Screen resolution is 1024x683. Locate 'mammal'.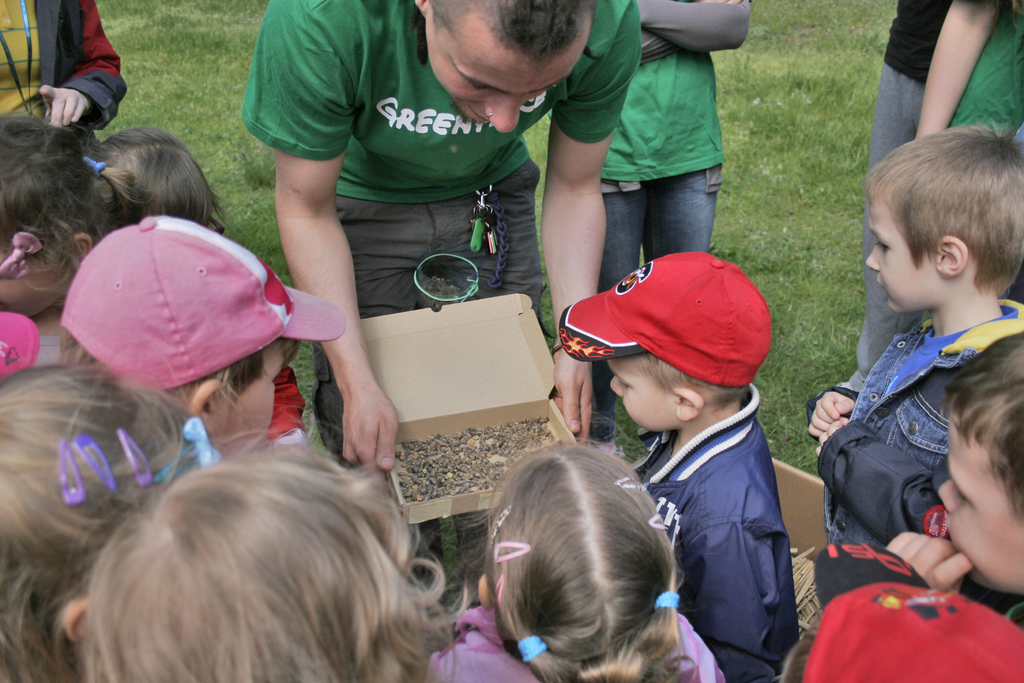
[left=563, top=252, right=803, bottom=682].
